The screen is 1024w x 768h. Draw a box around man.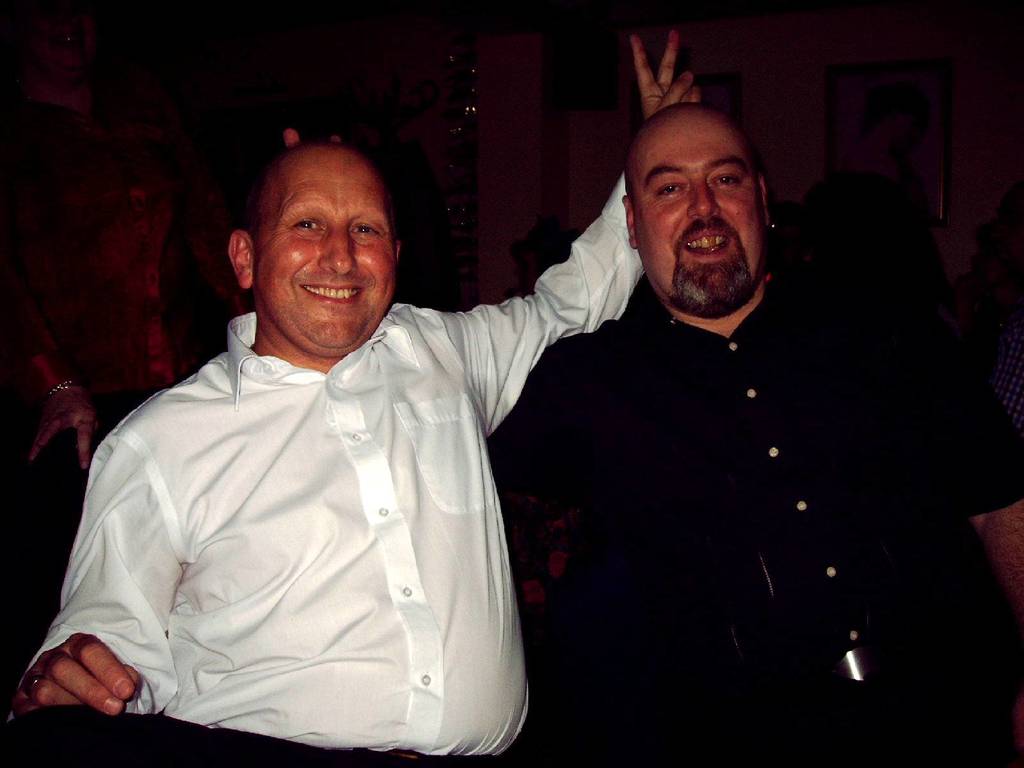
bbox=(69, 92, 681, 765).
